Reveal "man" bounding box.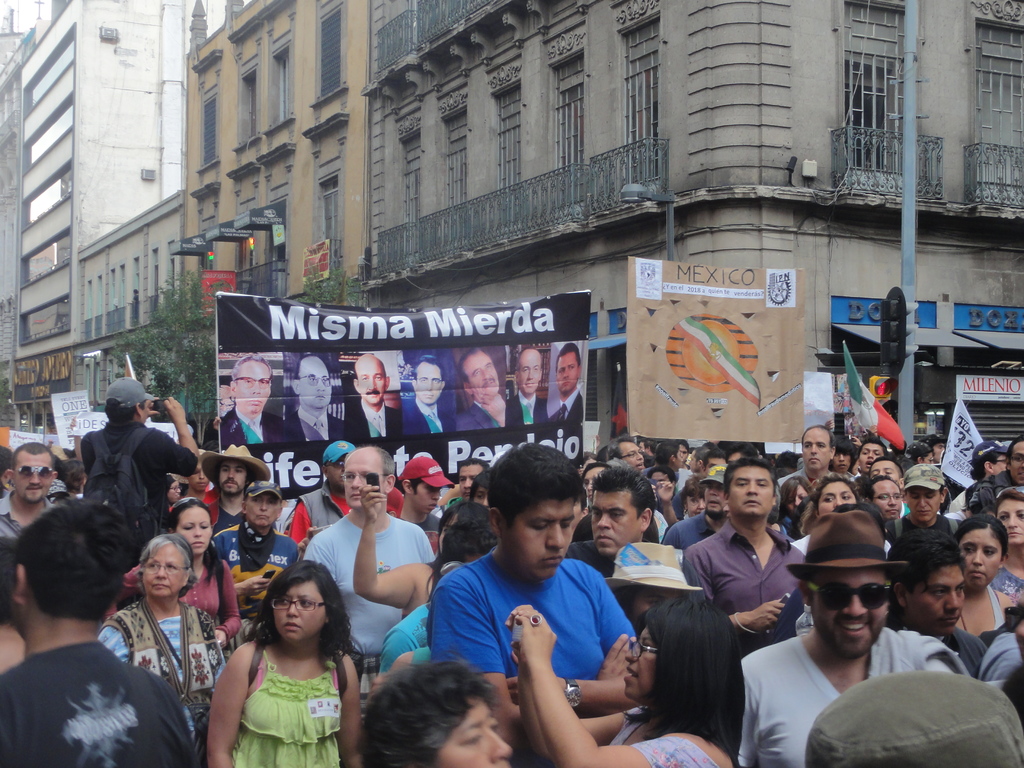
Revealed: [x1=349, y1=351, x2=401, y2=439].
